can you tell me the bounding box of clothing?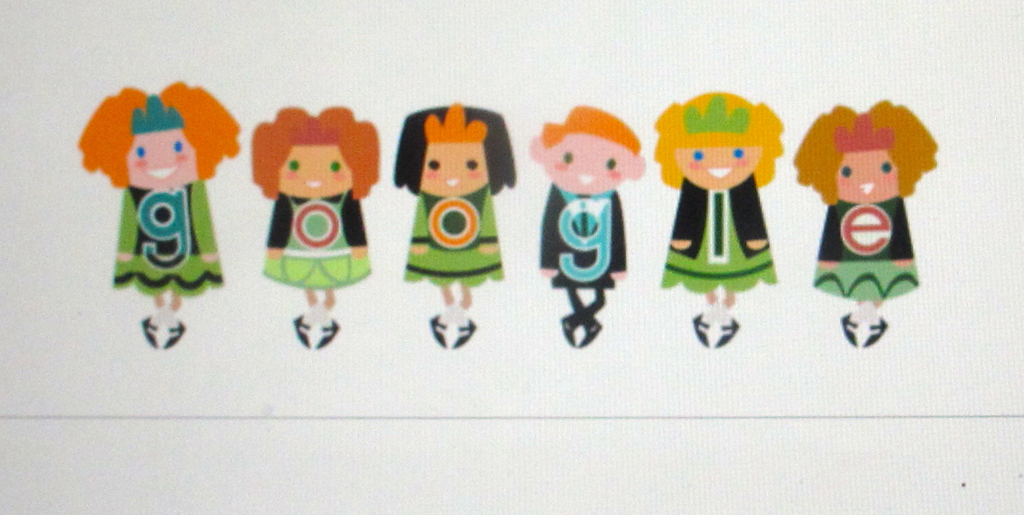
{"left": 810, "top": 199, "right": 922, "bottom": 302}.
